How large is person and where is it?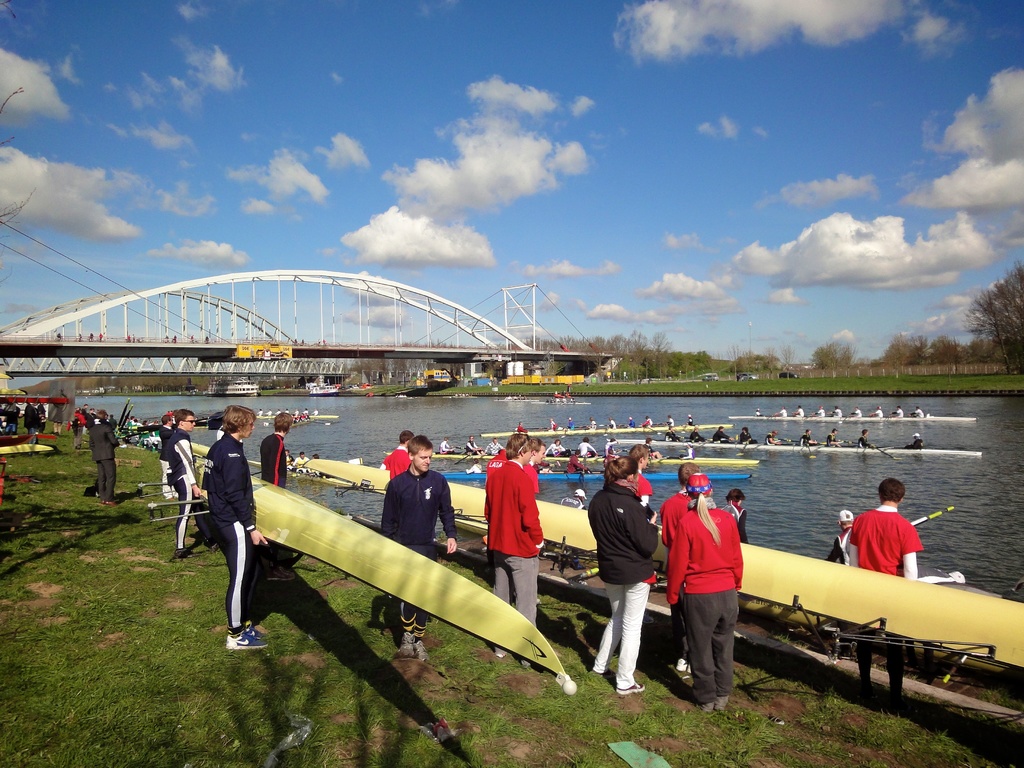
Bounding box: x1=525 y1=439 x2=546 y2=492.
